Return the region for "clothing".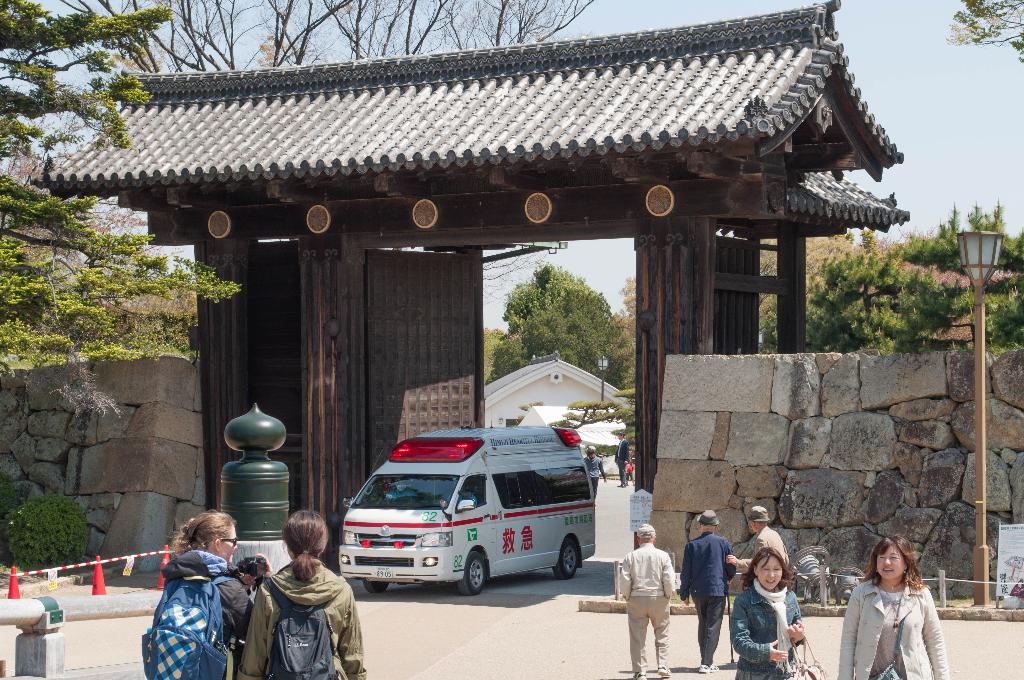
BBox(613, 545, 673, 677).
